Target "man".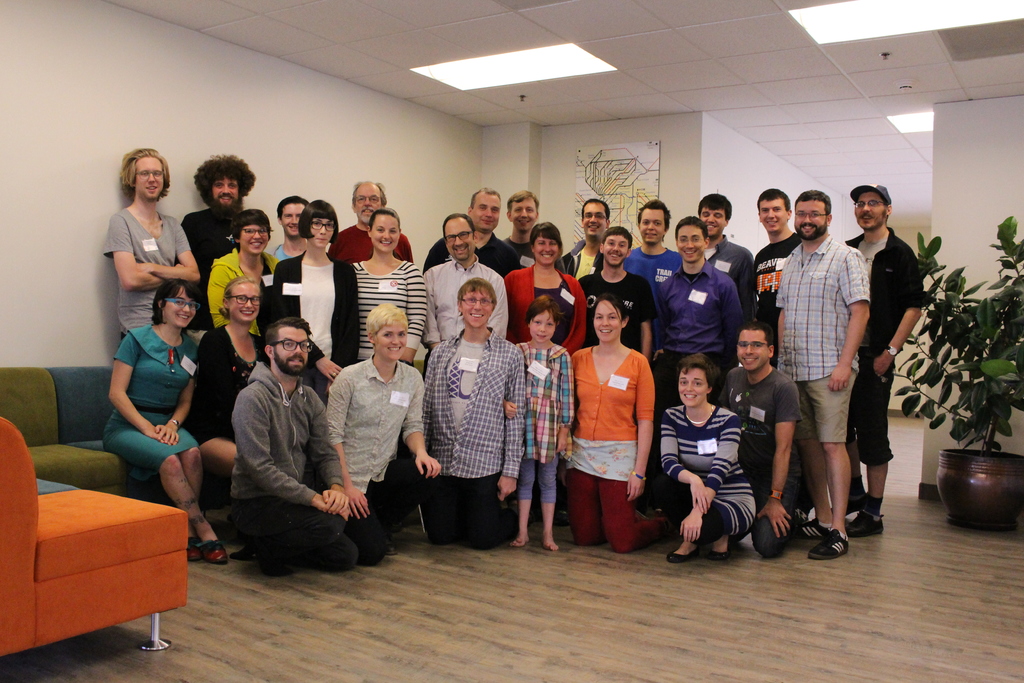
Target region: (left=581, top=228, right=650, bottom=361).
